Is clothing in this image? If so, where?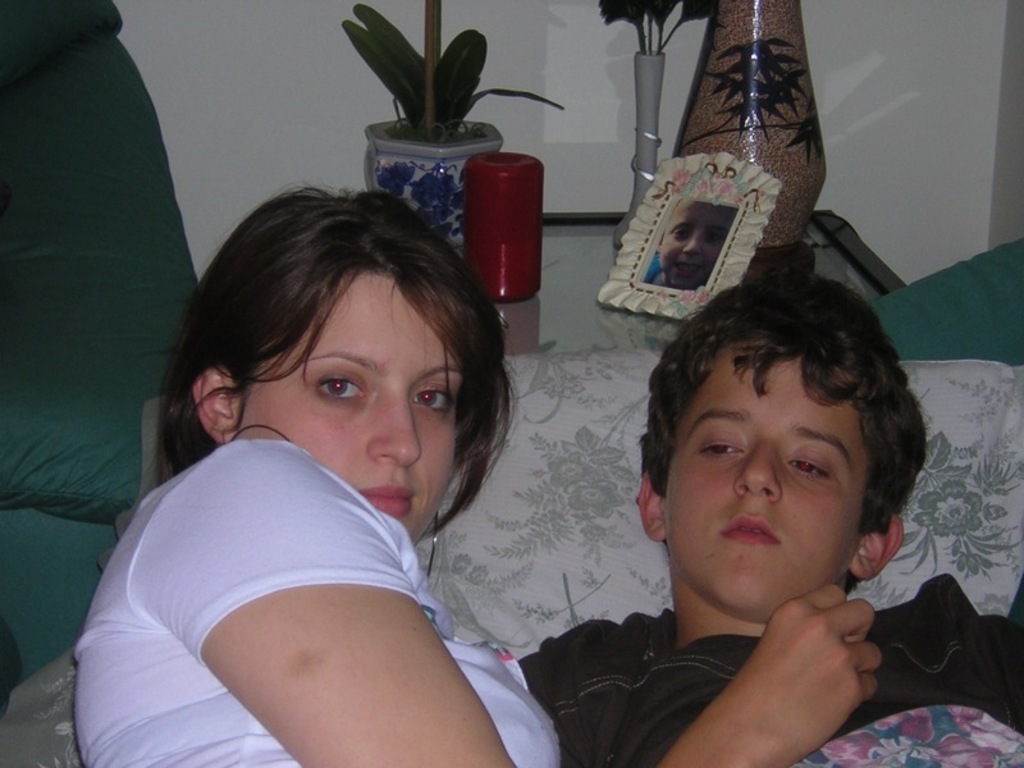
Yes, at {"left": 518, "top": 570, "right": 1023, "bottom": 767}.
